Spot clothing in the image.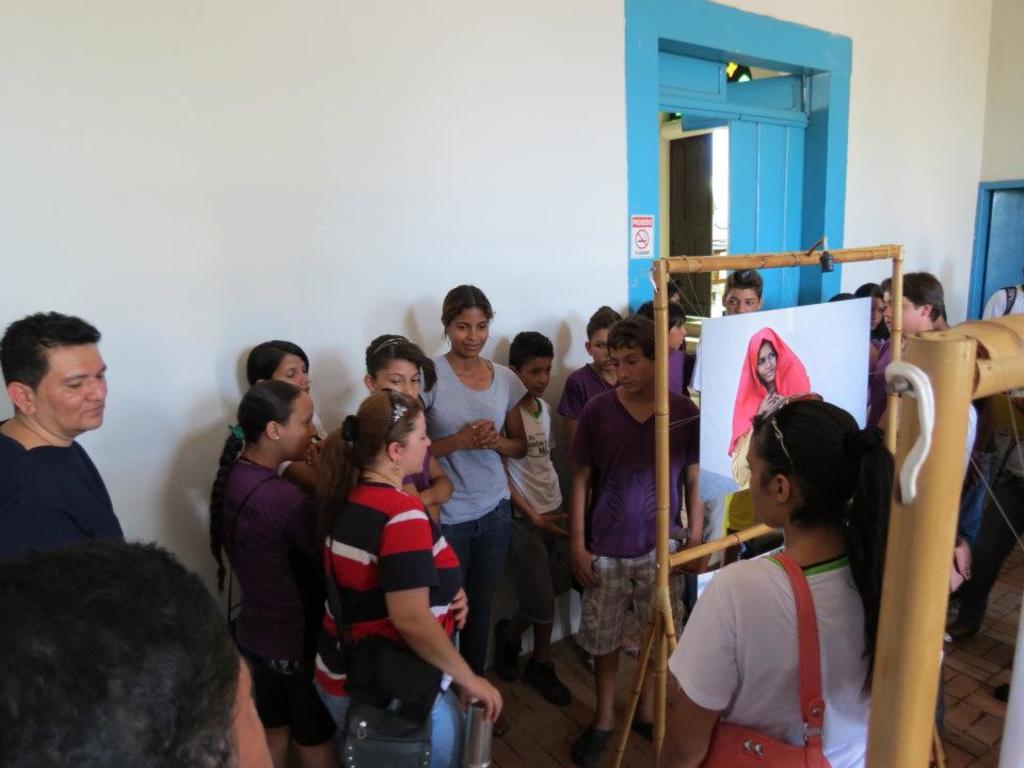
clothing found at bbox=(567, 381, 698, 560).
